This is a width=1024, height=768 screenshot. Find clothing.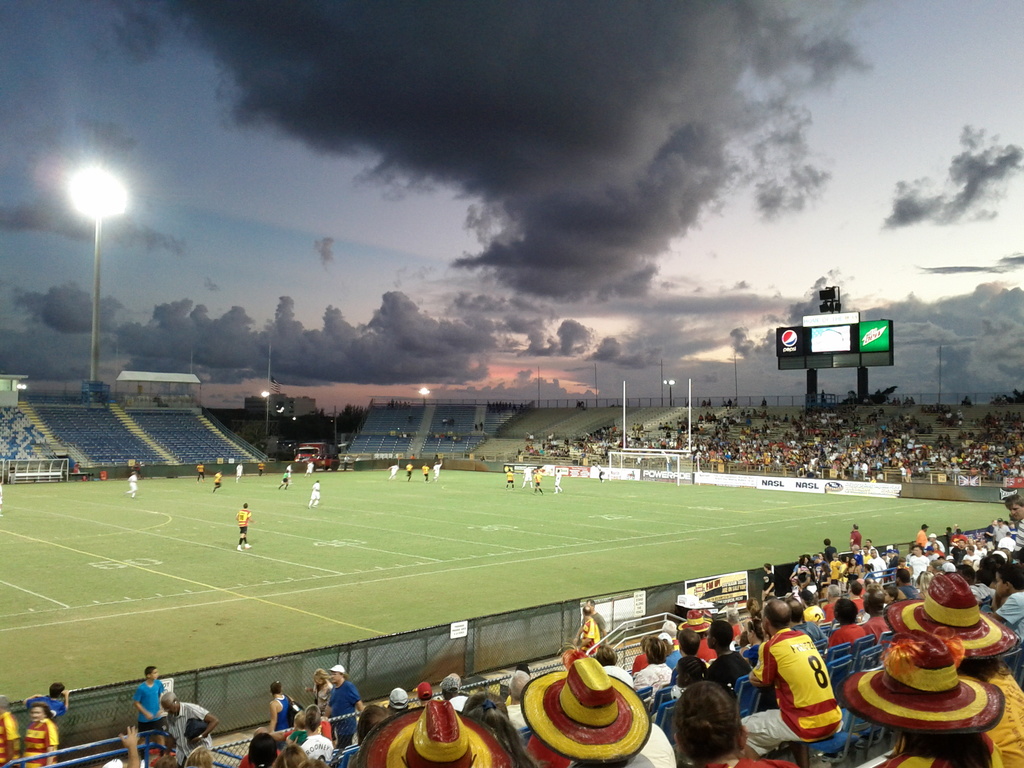
Bounding box: (left=584, top=619, right=600, bottom=659).
